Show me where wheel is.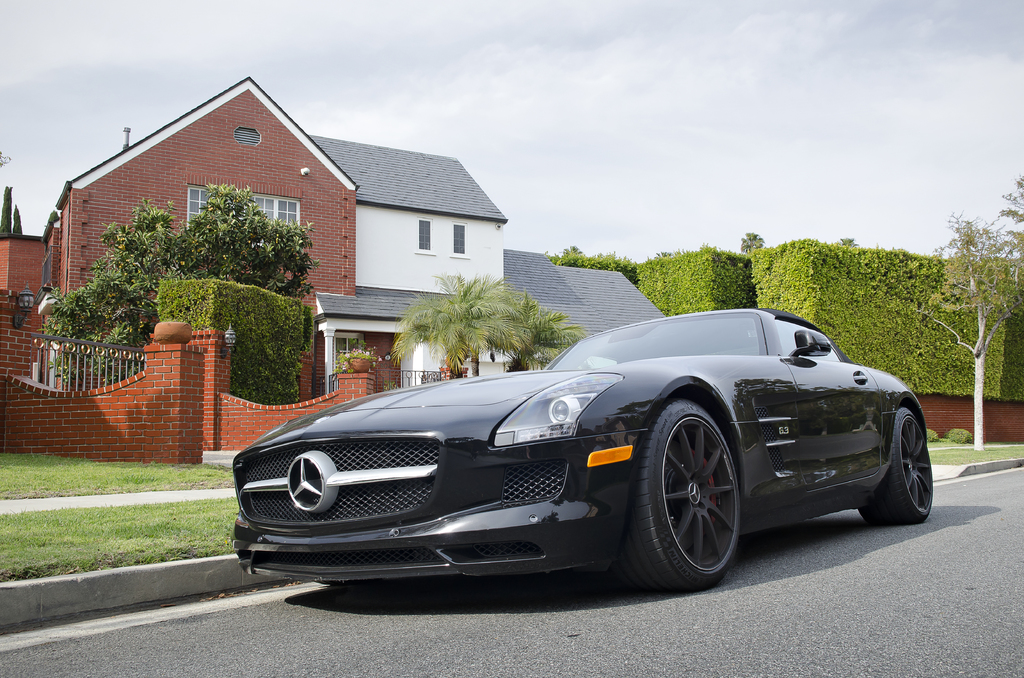
wheel is at bbox(858, 409, 935, 525).
